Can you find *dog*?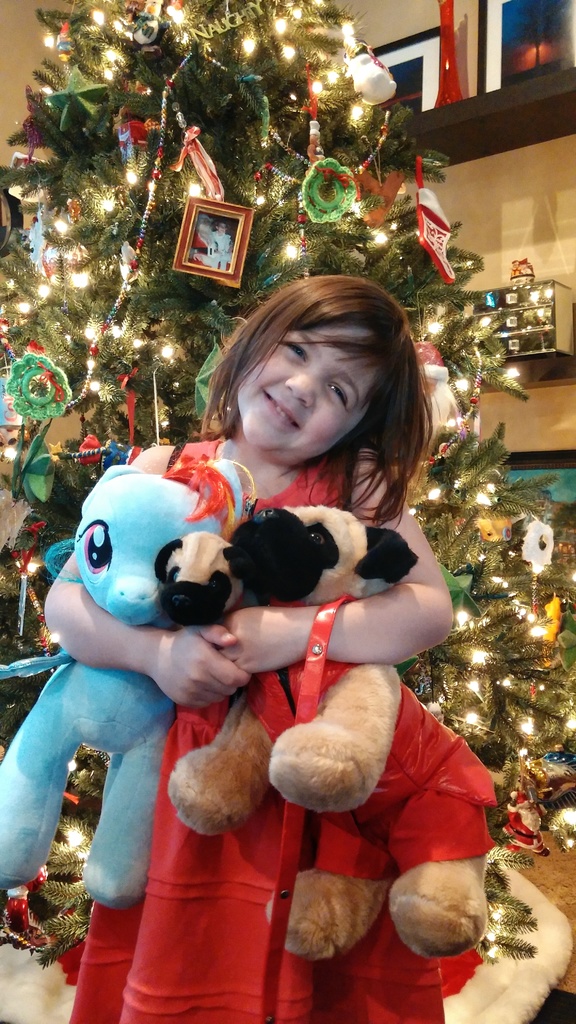
Yes, bounding box: bbox=[173, 500, 492, 963].
